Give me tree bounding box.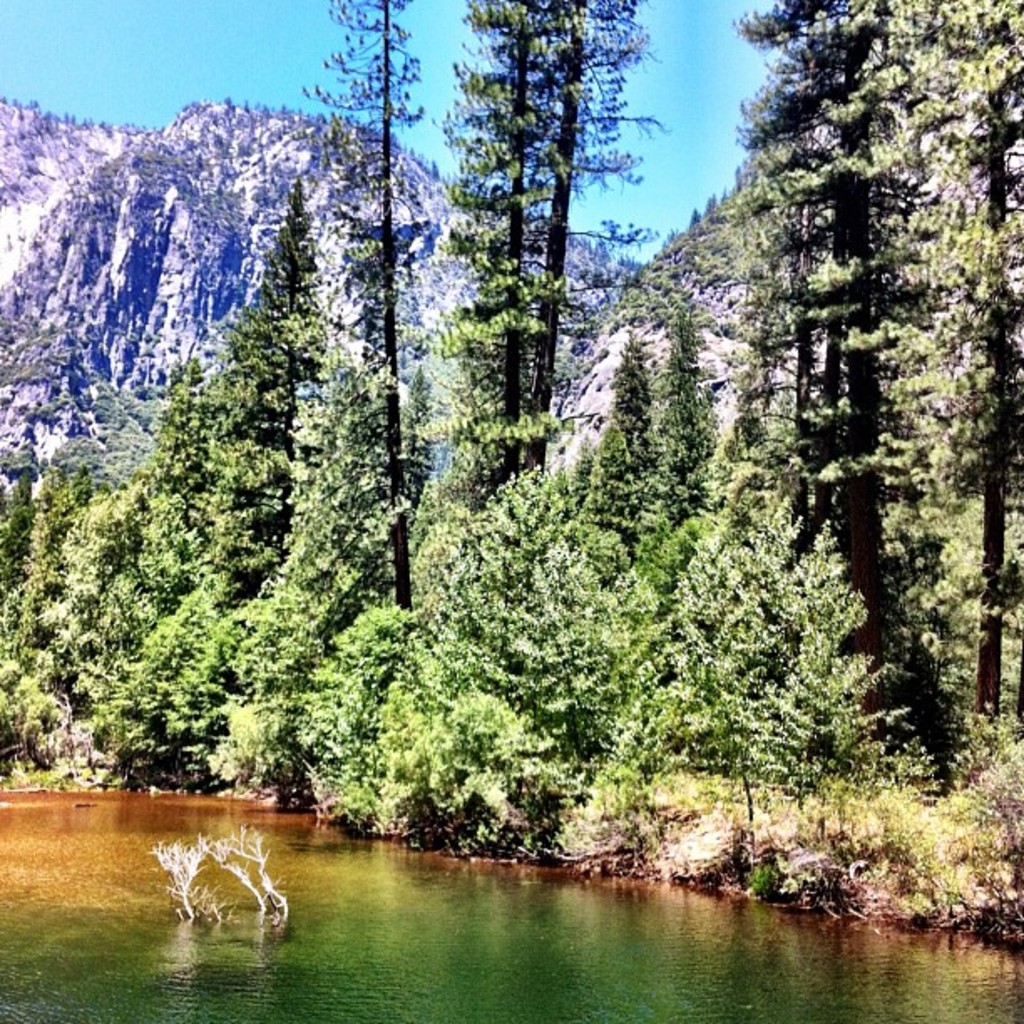
bbox=[0, 417, 44, 582].
